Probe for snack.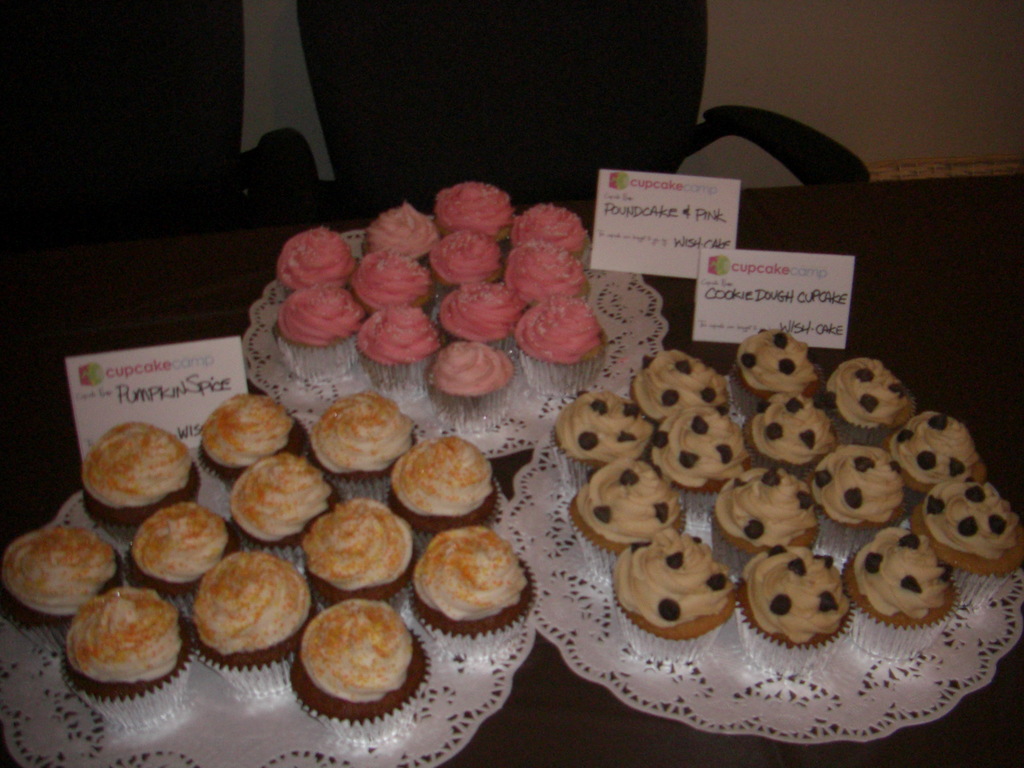
Probe result: region(543, 381, 650, 488).
